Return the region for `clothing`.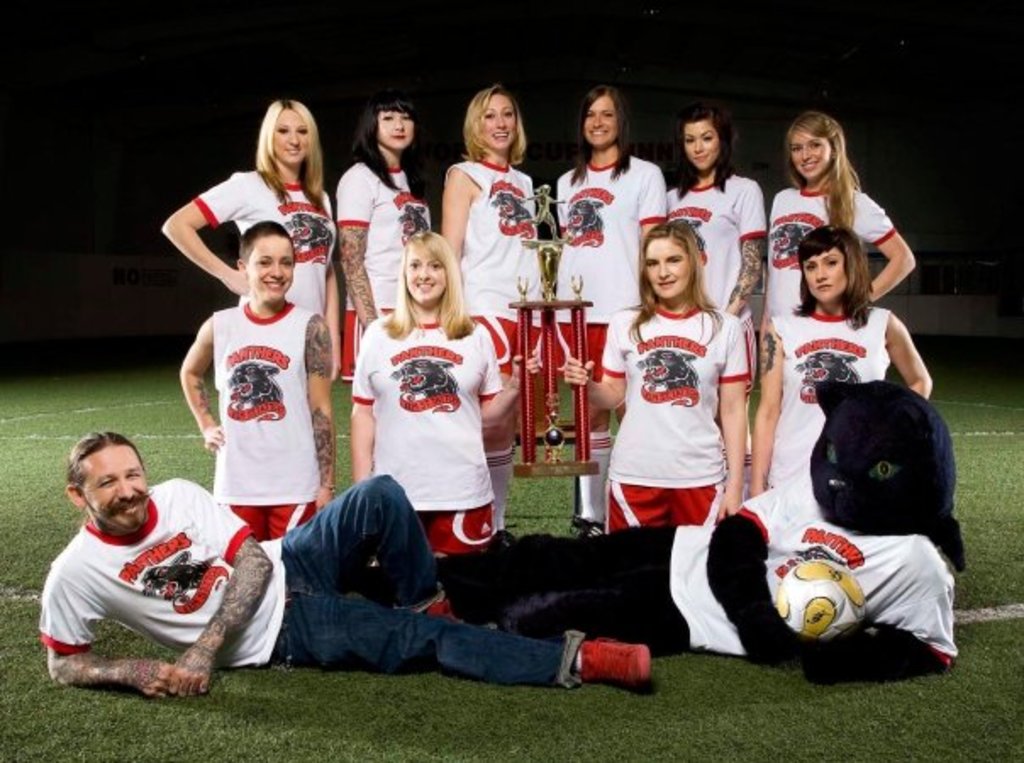
<region>192, 166, 341, 317</region>.
